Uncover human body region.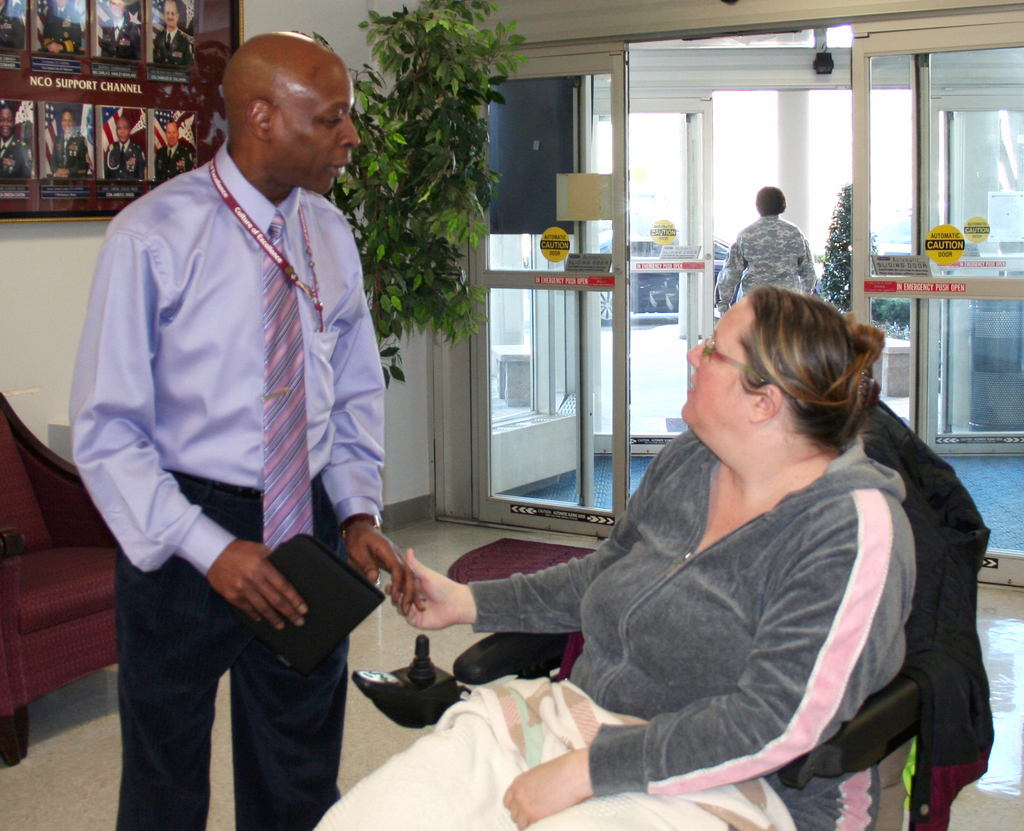
Uncovered: bbox=(44, 3, 95, 56).
